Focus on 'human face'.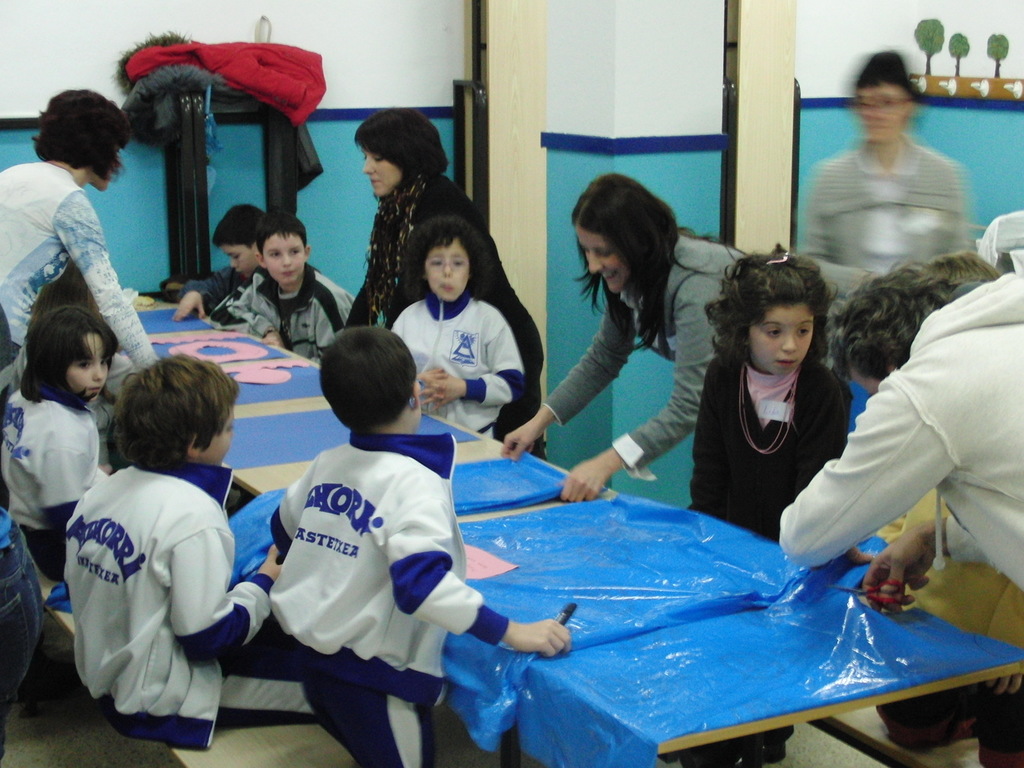
Focused at pyautogui.locateOnScreen(578, 230, 630, 292).
